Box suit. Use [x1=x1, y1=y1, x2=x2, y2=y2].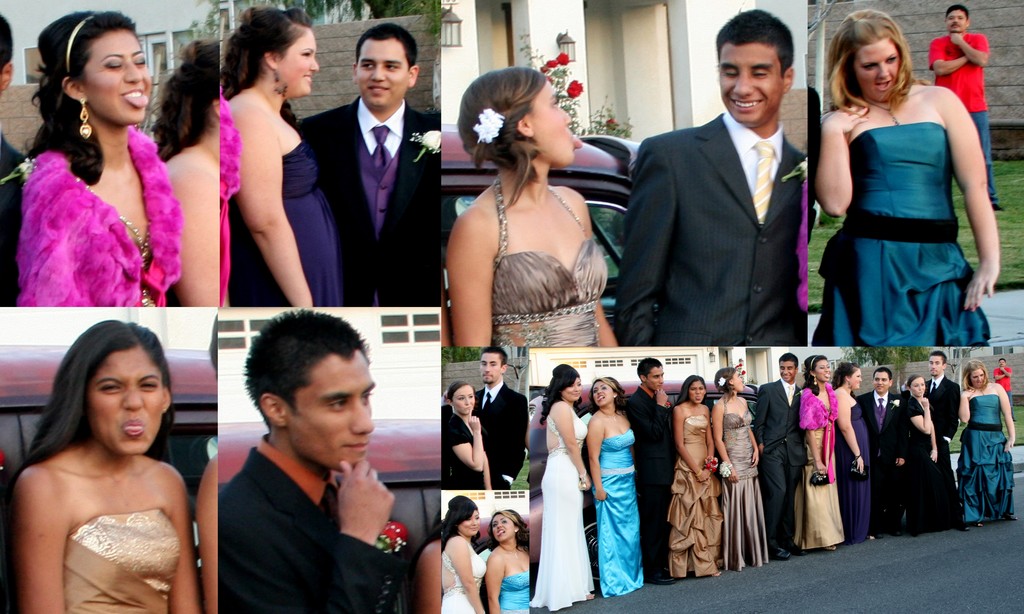
[x1=298, y1=97, x2=442, y2=306].
